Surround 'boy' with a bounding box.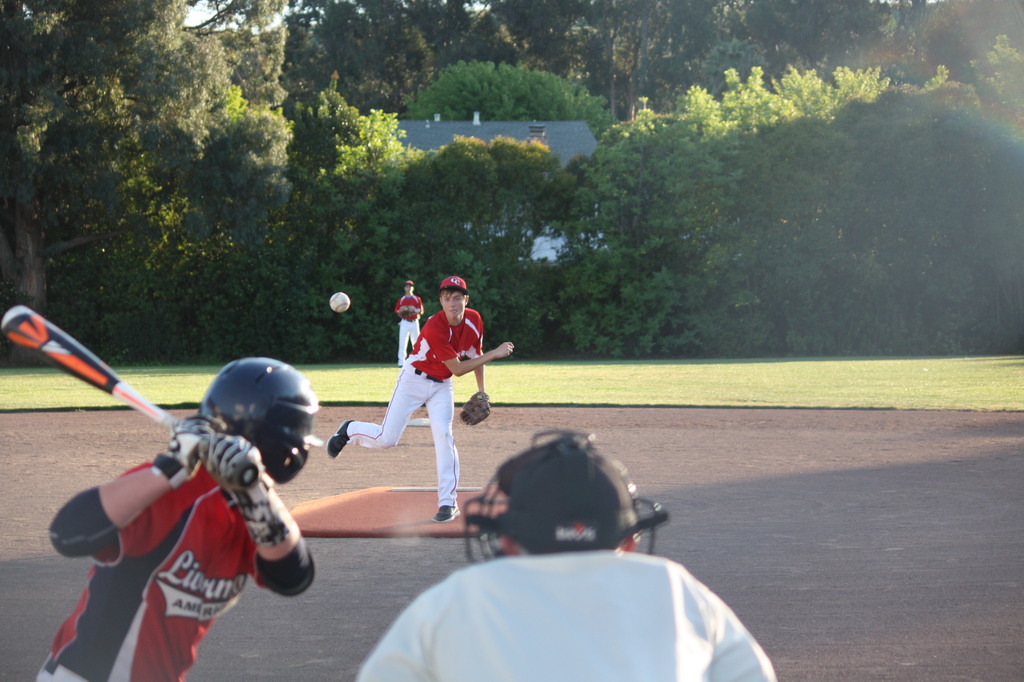
bbox=[324, 272, 519, 521].
